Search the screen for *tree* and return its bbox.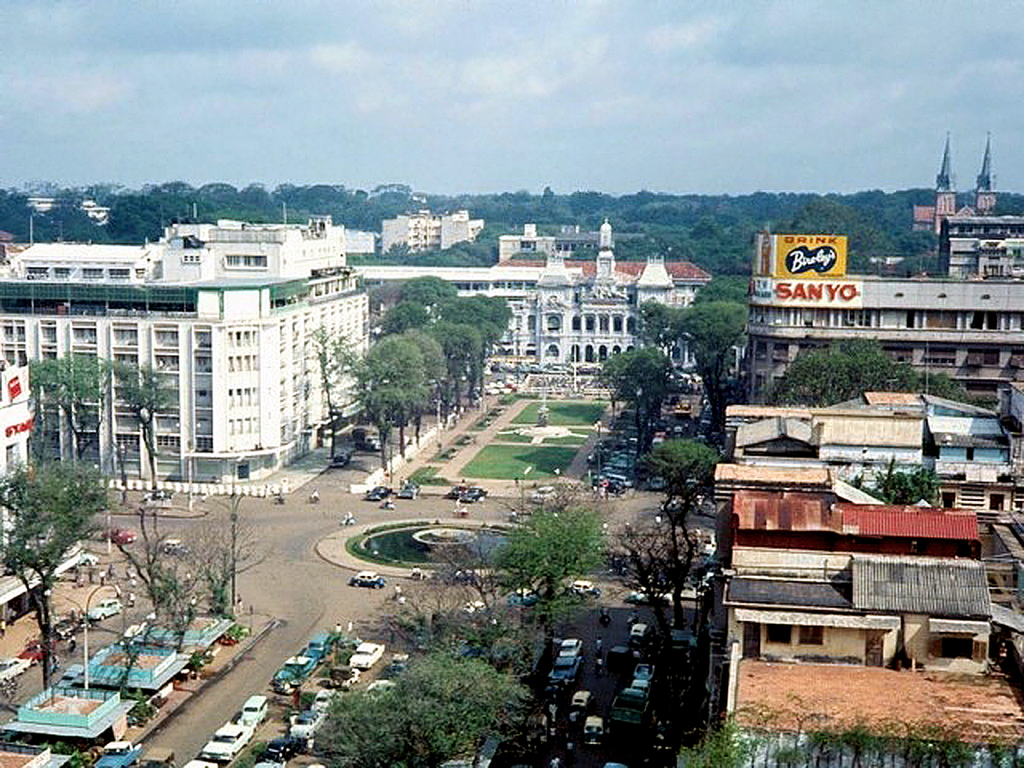
Found: 307,641,542,767.
